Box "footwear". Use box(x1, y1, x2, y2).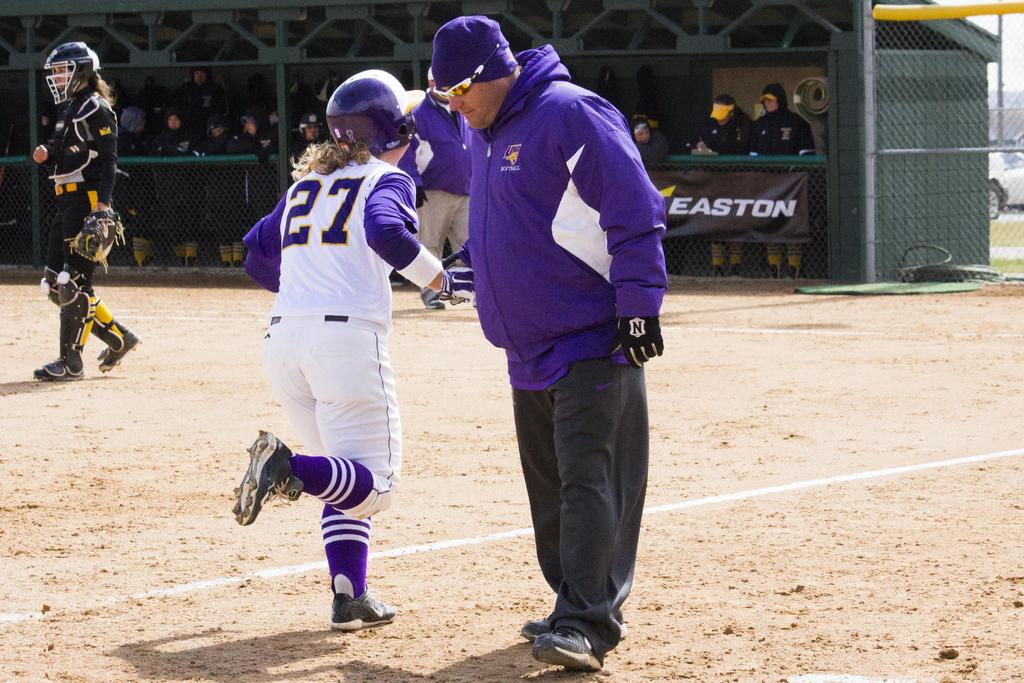
box(324, 594, 393, 630).
